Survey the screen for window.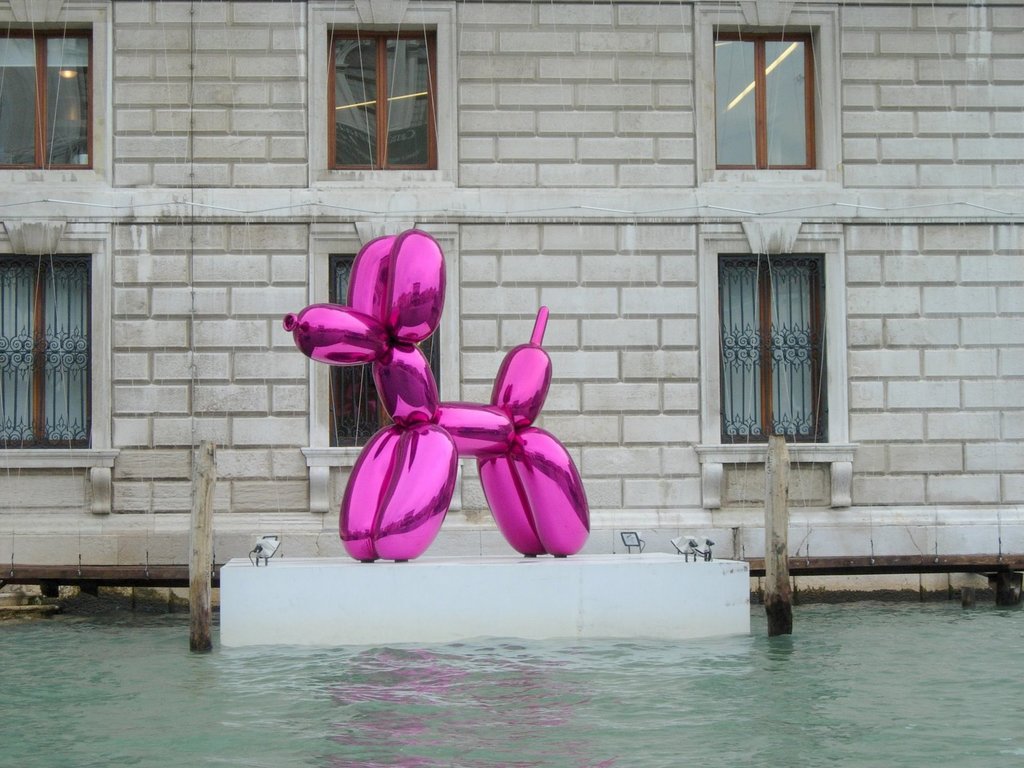
Survey found: detection(0, 26, 95, 170).
